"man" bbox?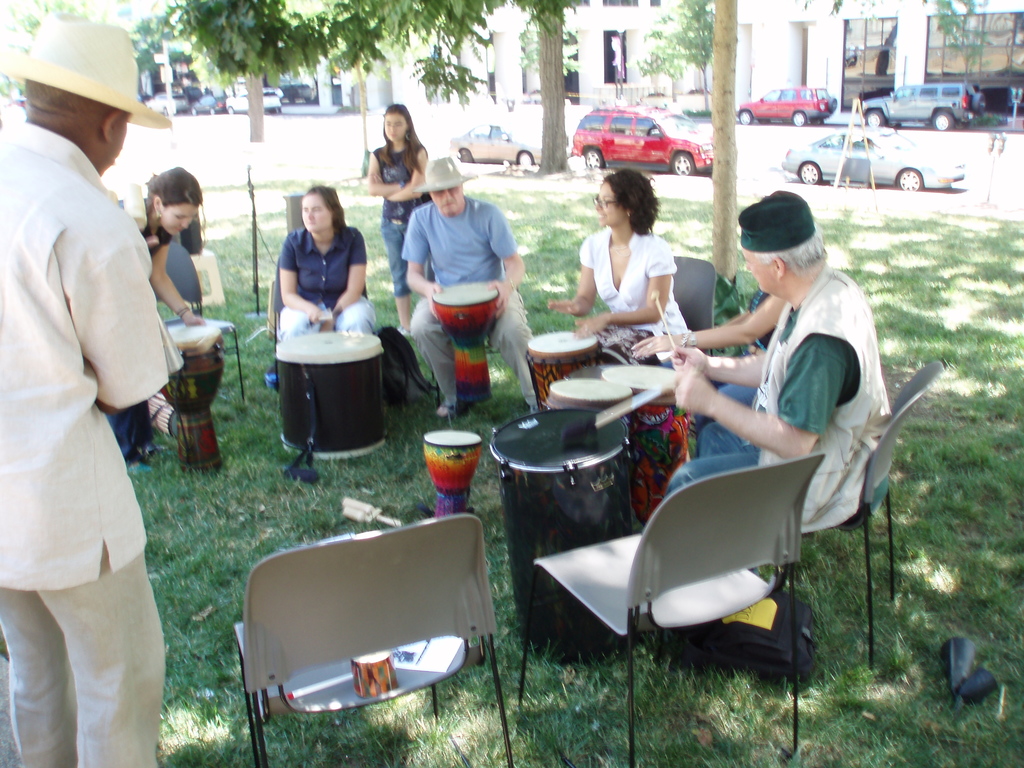
box(673, 191, 890, 540)
